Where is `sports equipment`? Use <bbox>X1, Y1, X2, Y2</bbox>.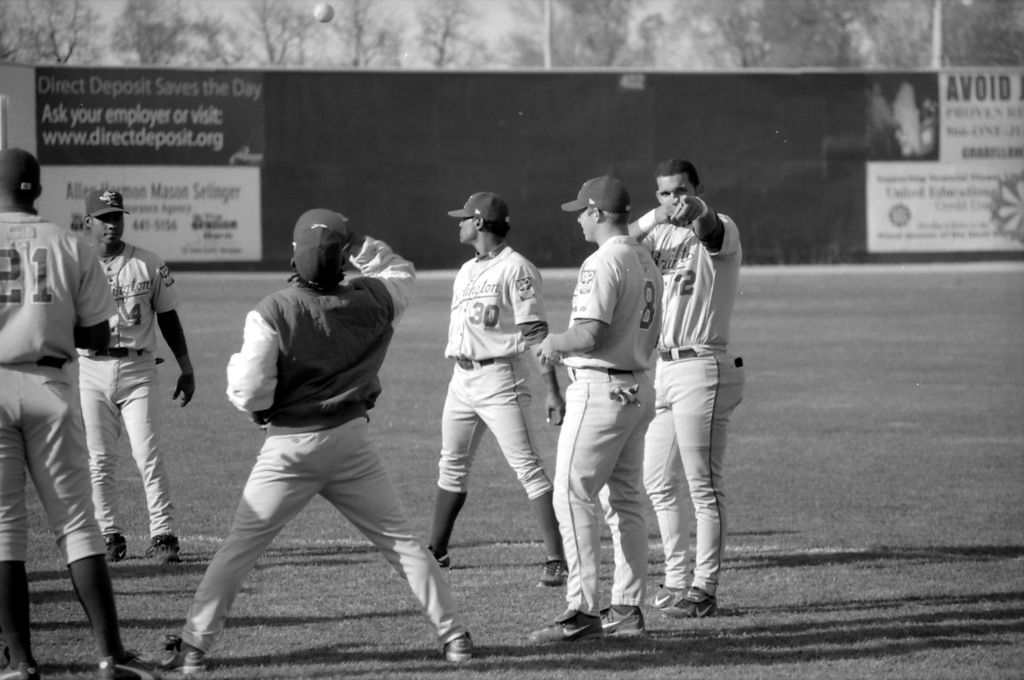
<bbox>429, 547, 452, 571</bbox>.
